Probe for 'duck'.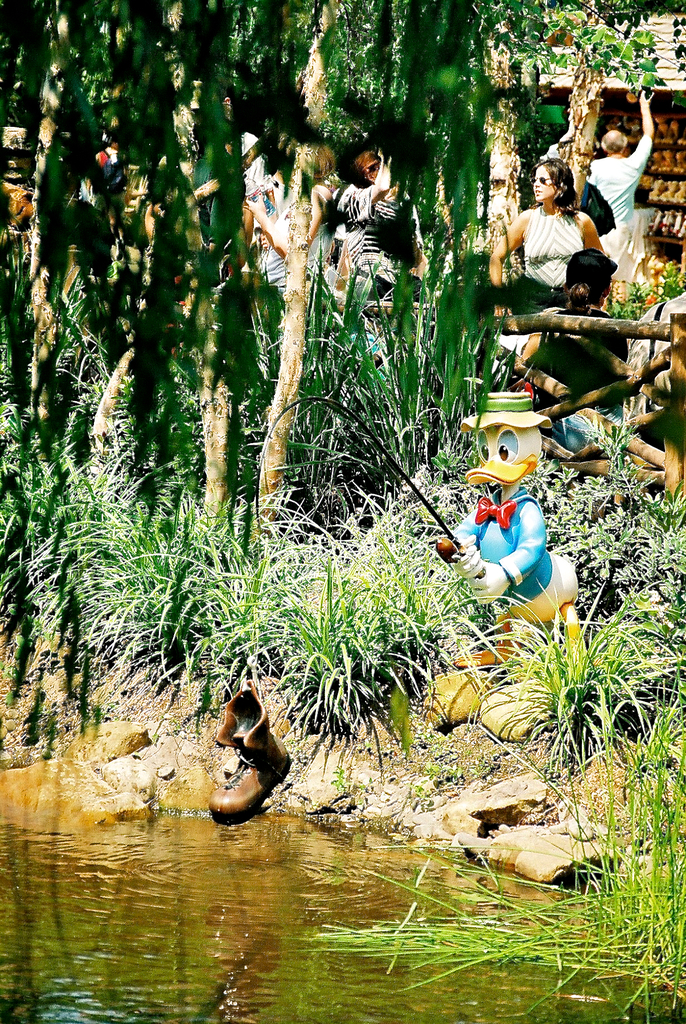
Probe result: [left=441, top=386, right=595, bottom=701].
